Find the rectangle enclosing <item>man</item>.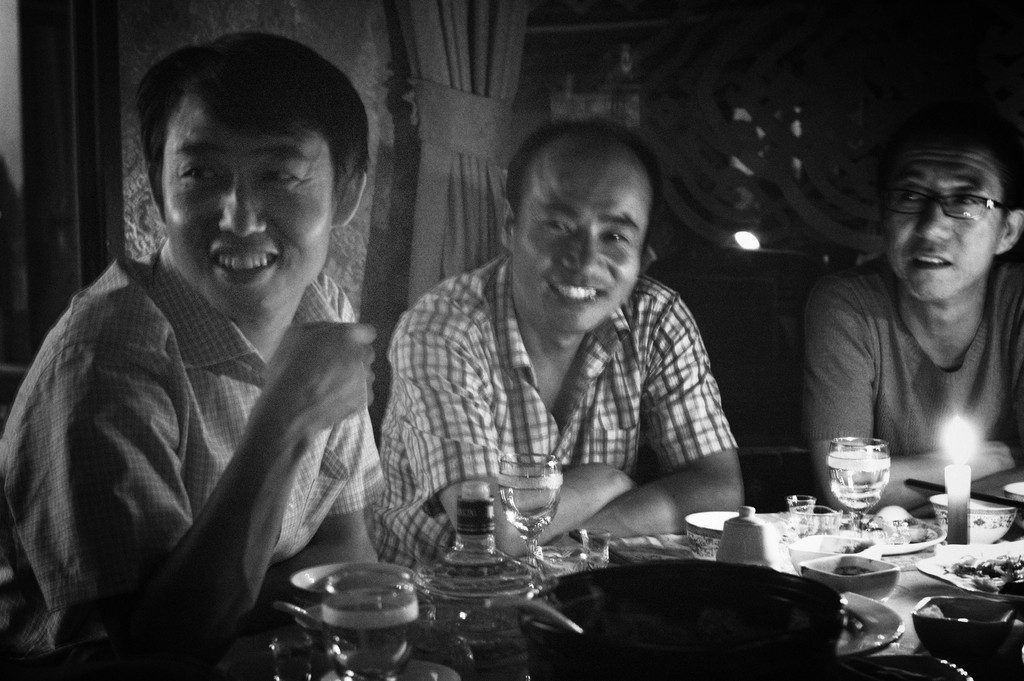
bbox=(367, 117, 749, 575).
